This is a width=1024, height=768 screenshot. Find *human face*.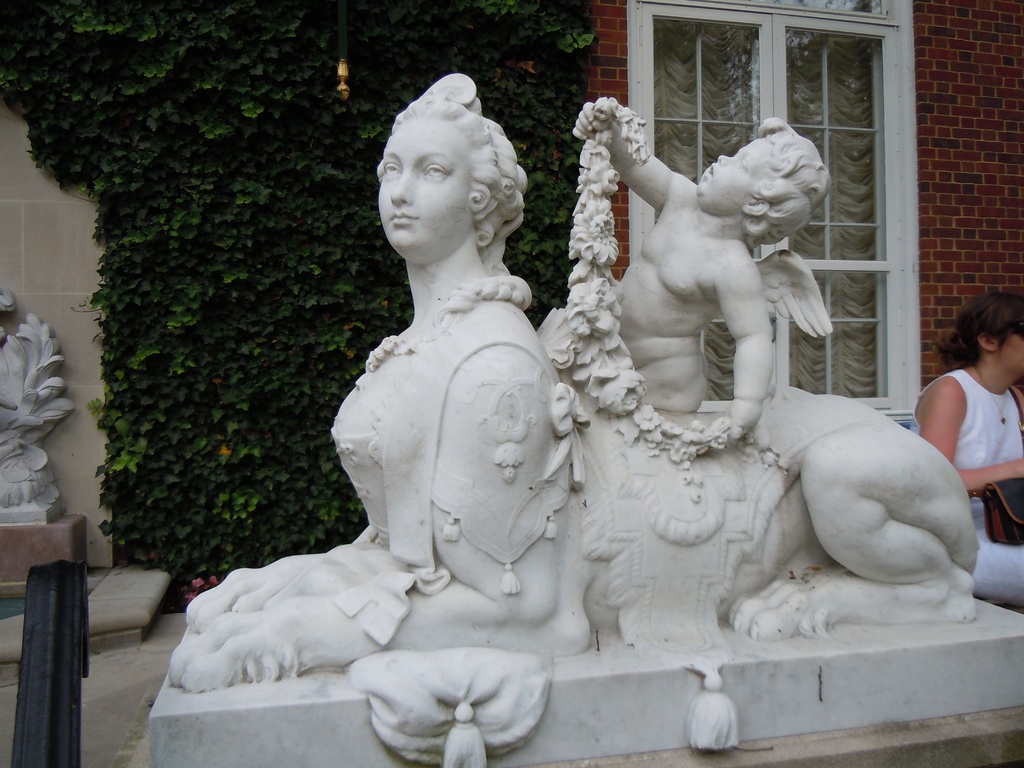
Bounding box: {"left": 376, "top": 122, "right": 483, "bottom": 258}.
